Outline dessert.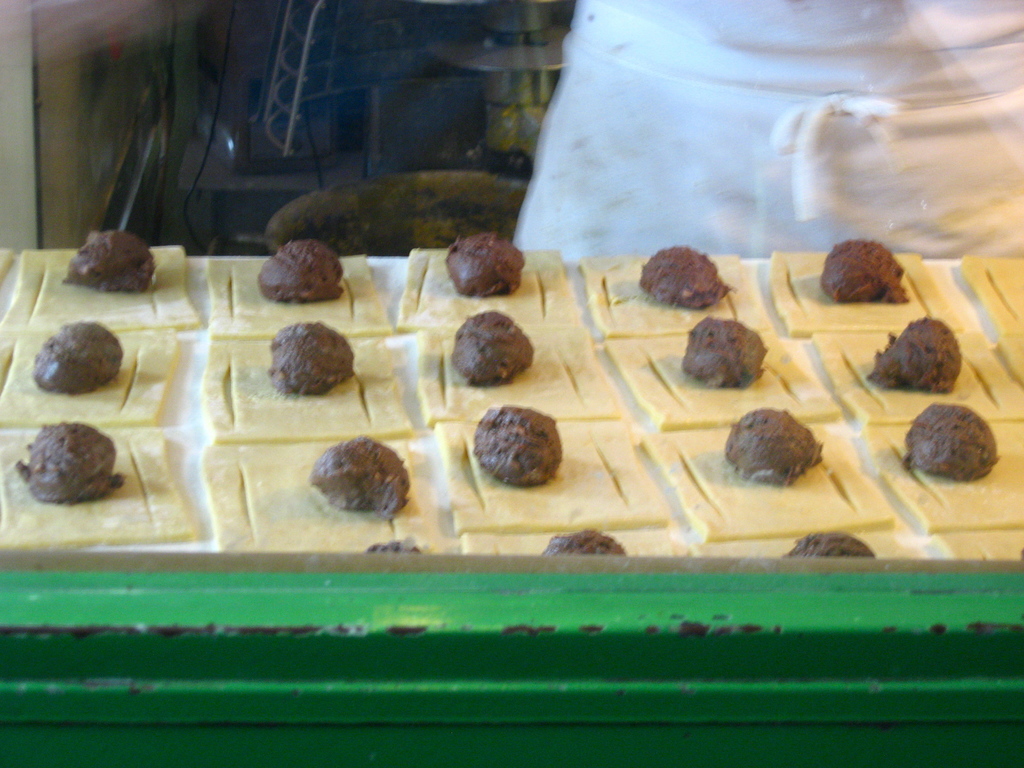
Outline: bbox(858, 403, 1023, 524).
